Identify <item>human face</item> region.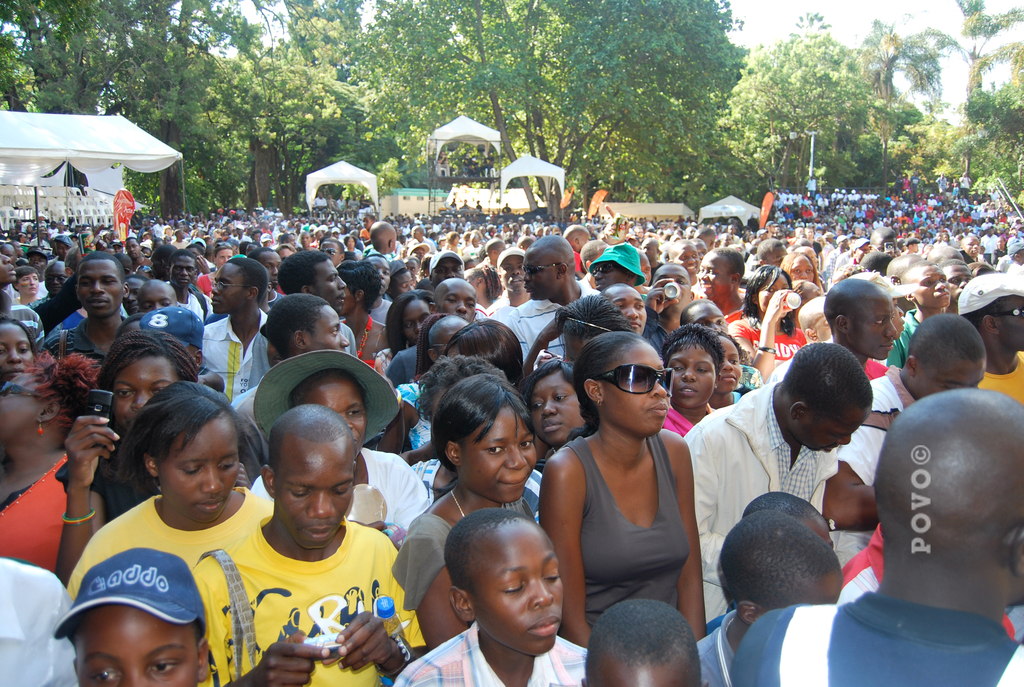
Region: [916, 357, 988, 397].
